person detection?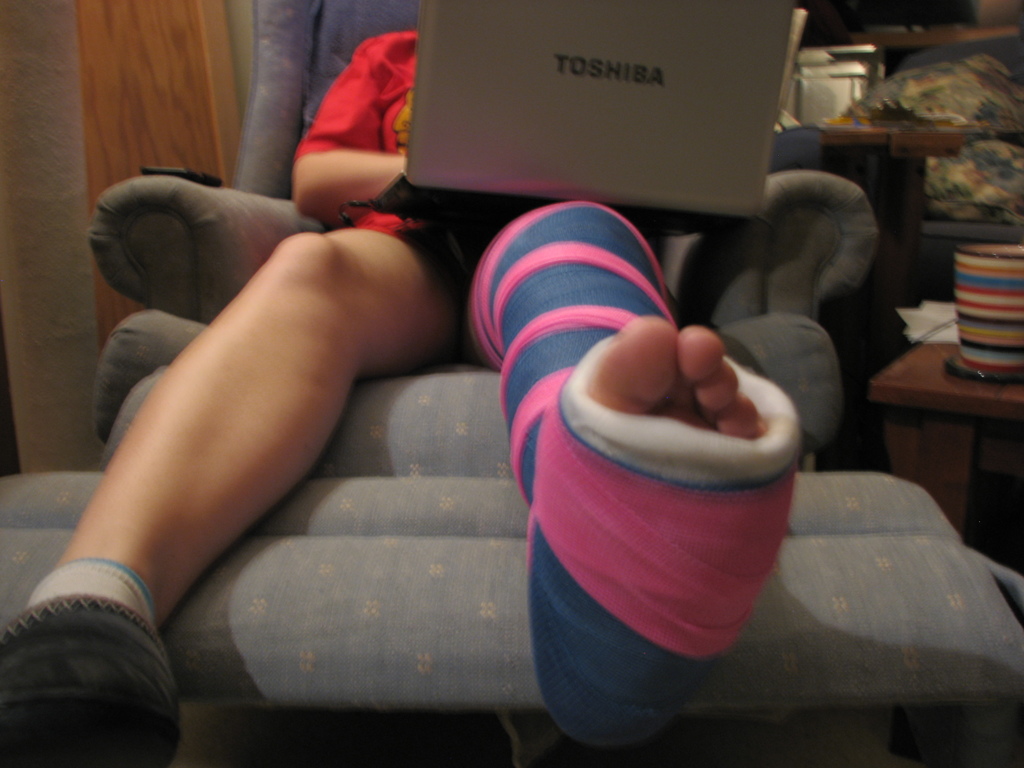
{"left": 0, "top": 29, "right": 804, "bottom": 767}
